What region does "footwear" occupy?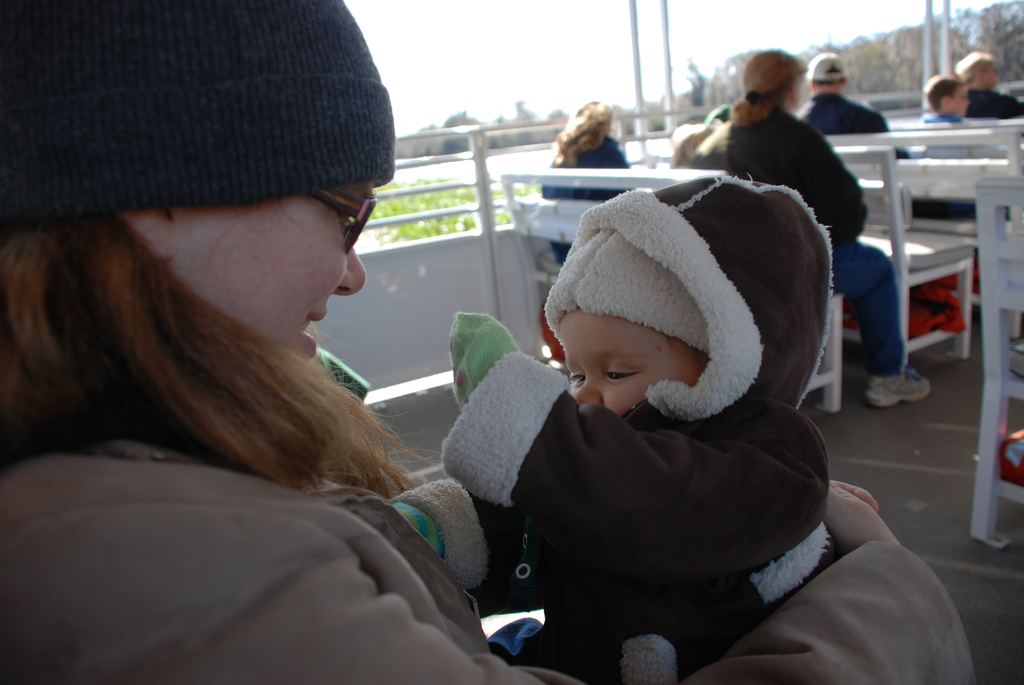
box=[872, 354, 941, 420].
